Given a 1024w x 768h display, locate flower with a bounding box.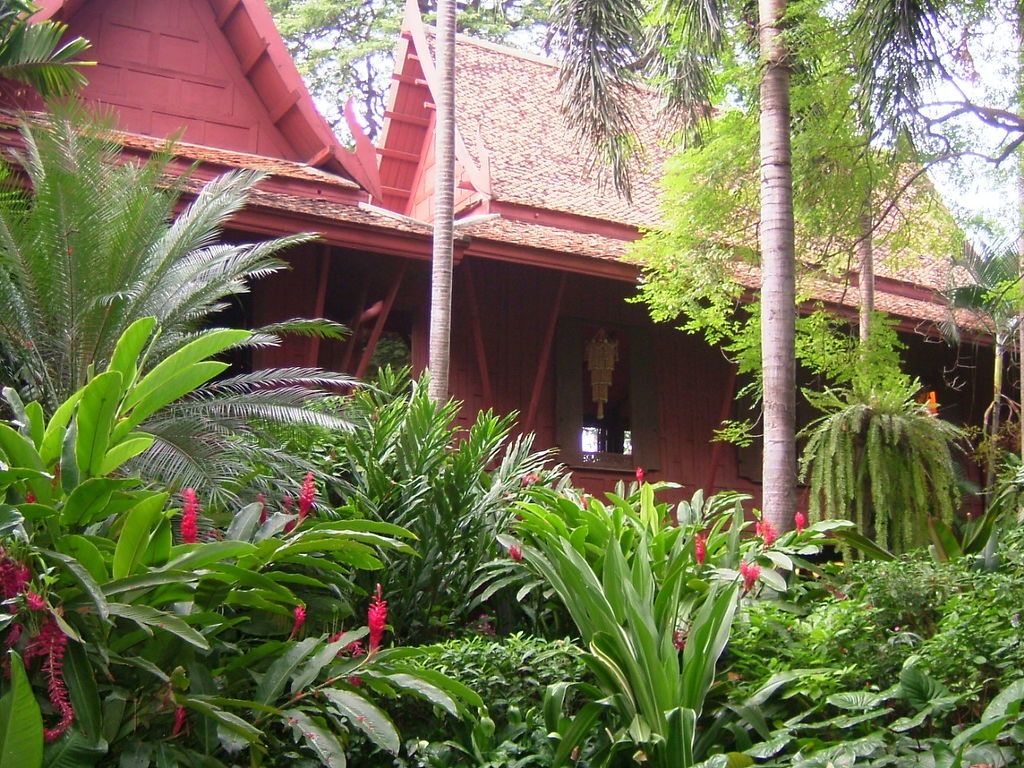
Located: 522,471,538,484.
